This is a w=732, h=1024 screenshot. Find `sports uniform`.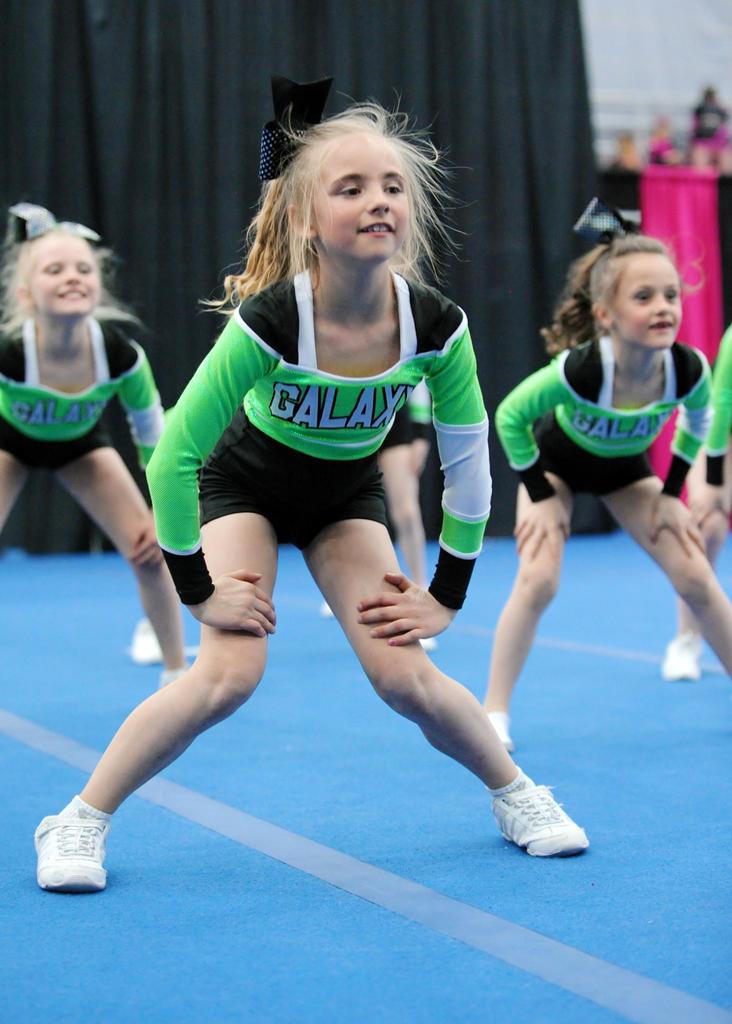
Bounding box: left=153, top=257, right=504, bottom=600.
